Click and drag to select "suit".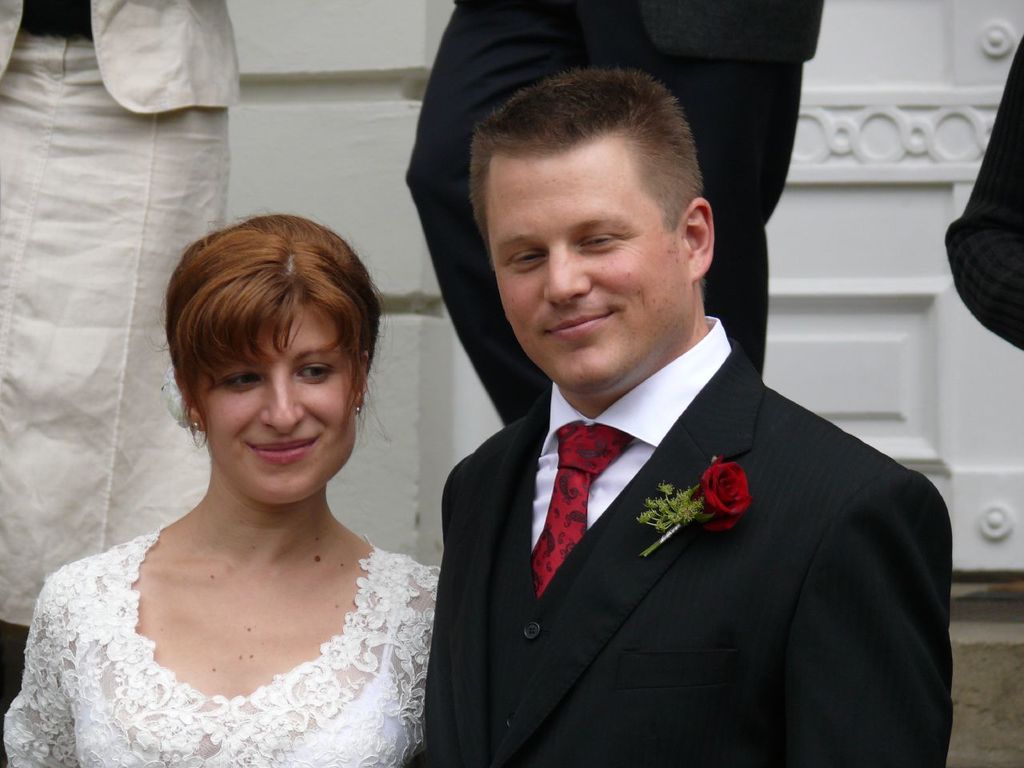
Selection: left=393, top=242, right=964, bottom=758.
